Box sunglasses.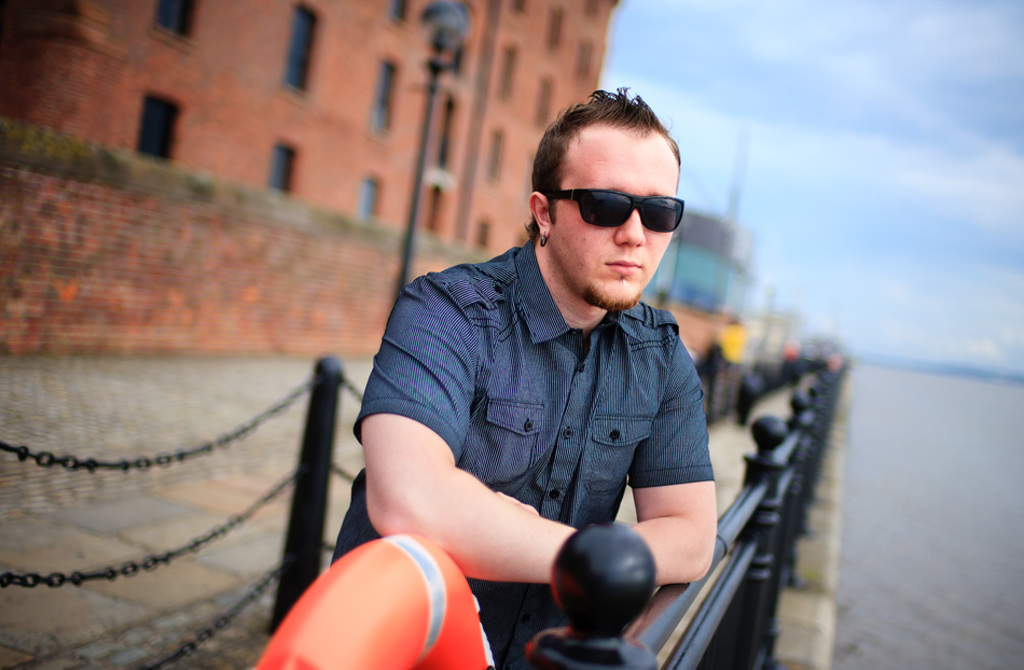
x1=552, y1=186, x2=684, y2=233.
